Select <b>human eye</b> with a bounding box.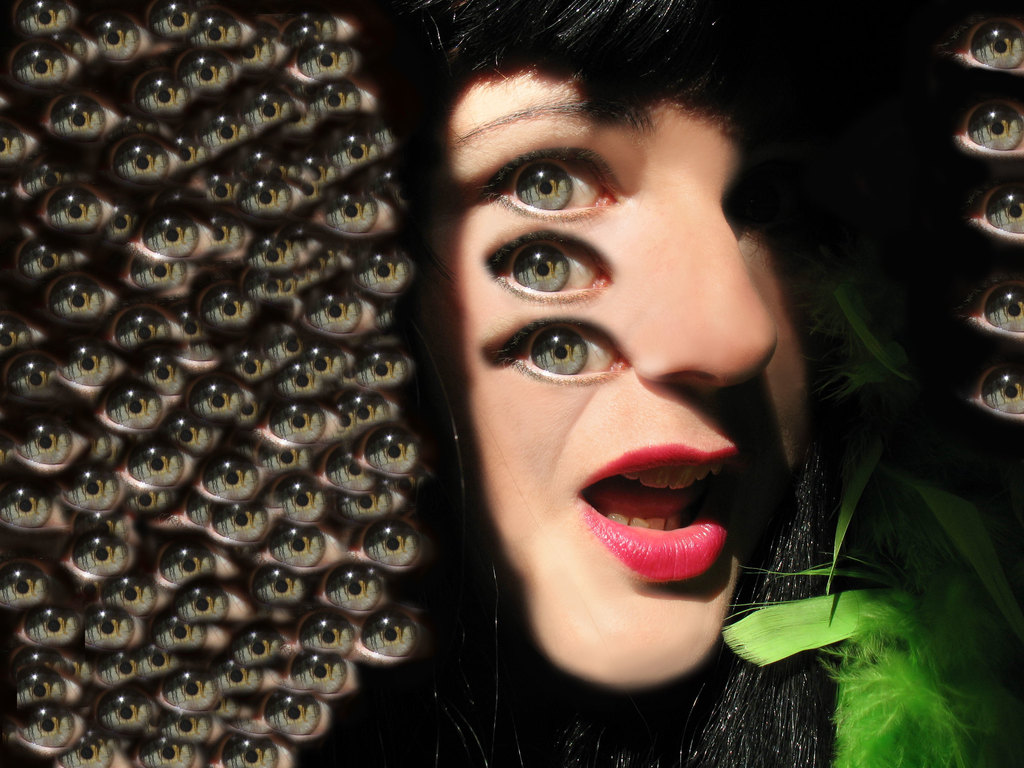
left=474, top=140, right=624, bottom=230.
